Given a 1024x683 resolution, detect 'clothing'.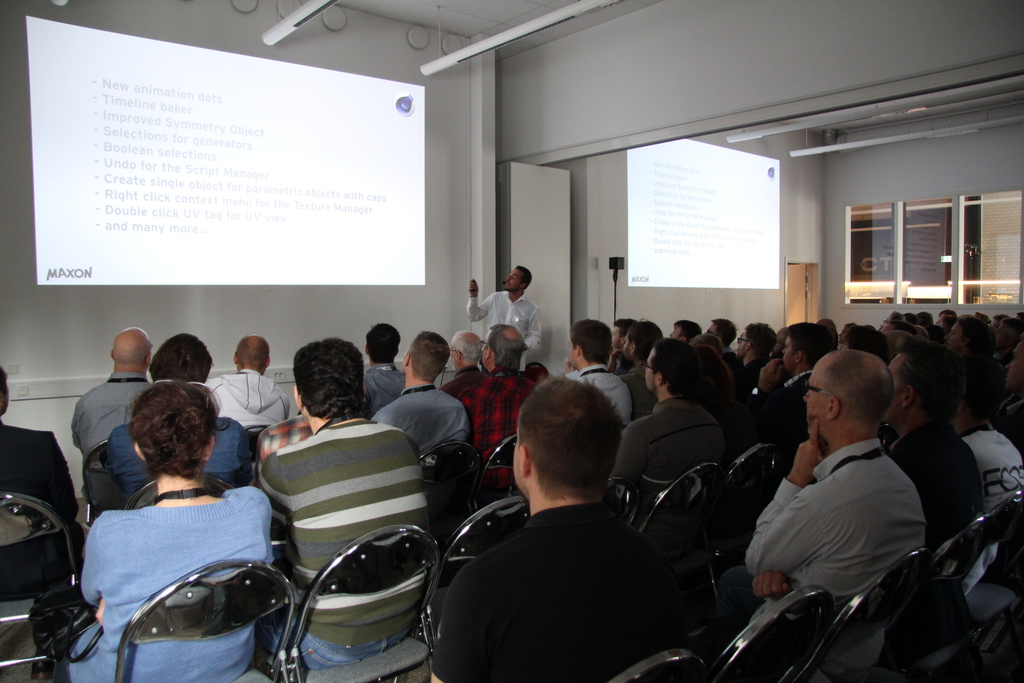
select_region(574, 359, 632, 427).
